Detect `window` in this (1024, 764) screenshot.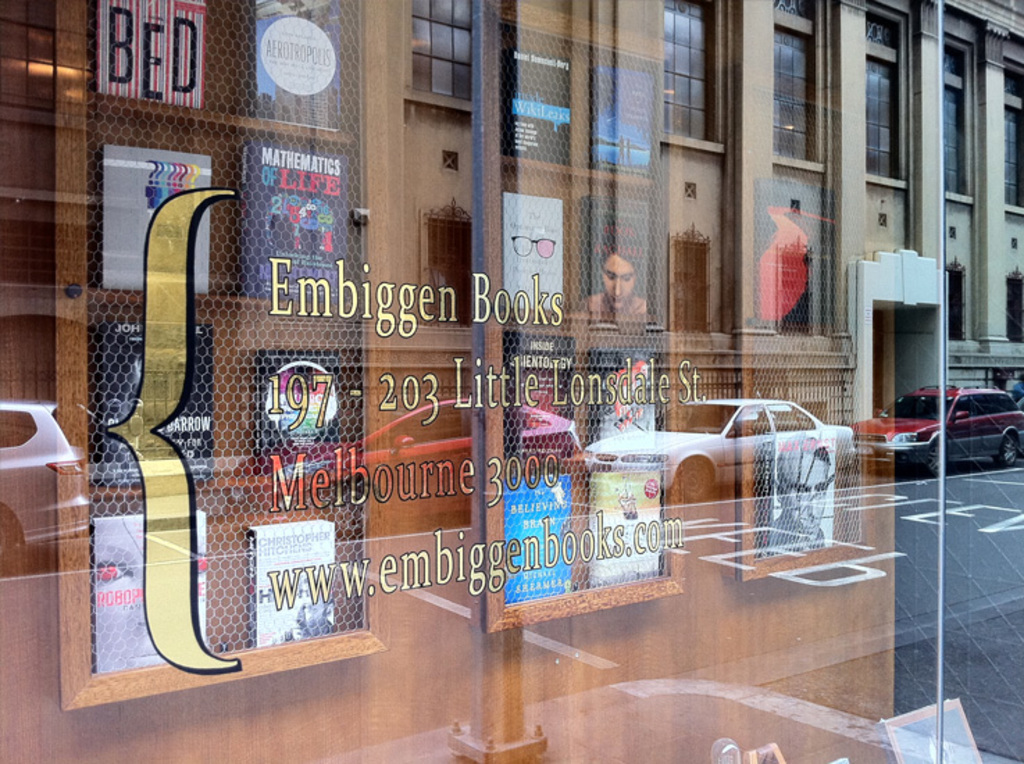
Detection: (x1=410, y1=0, x2=465, y2=99).
